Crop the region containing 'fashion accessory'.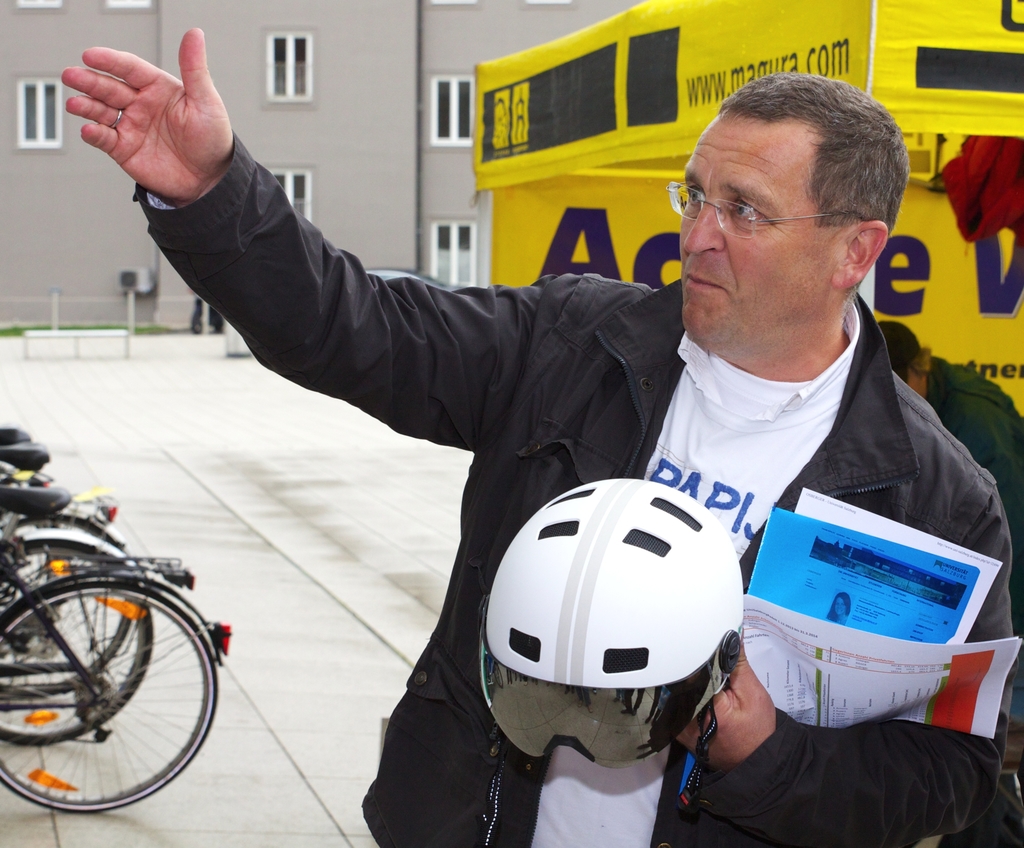
Crop region: (110, 105, 124, 131).
